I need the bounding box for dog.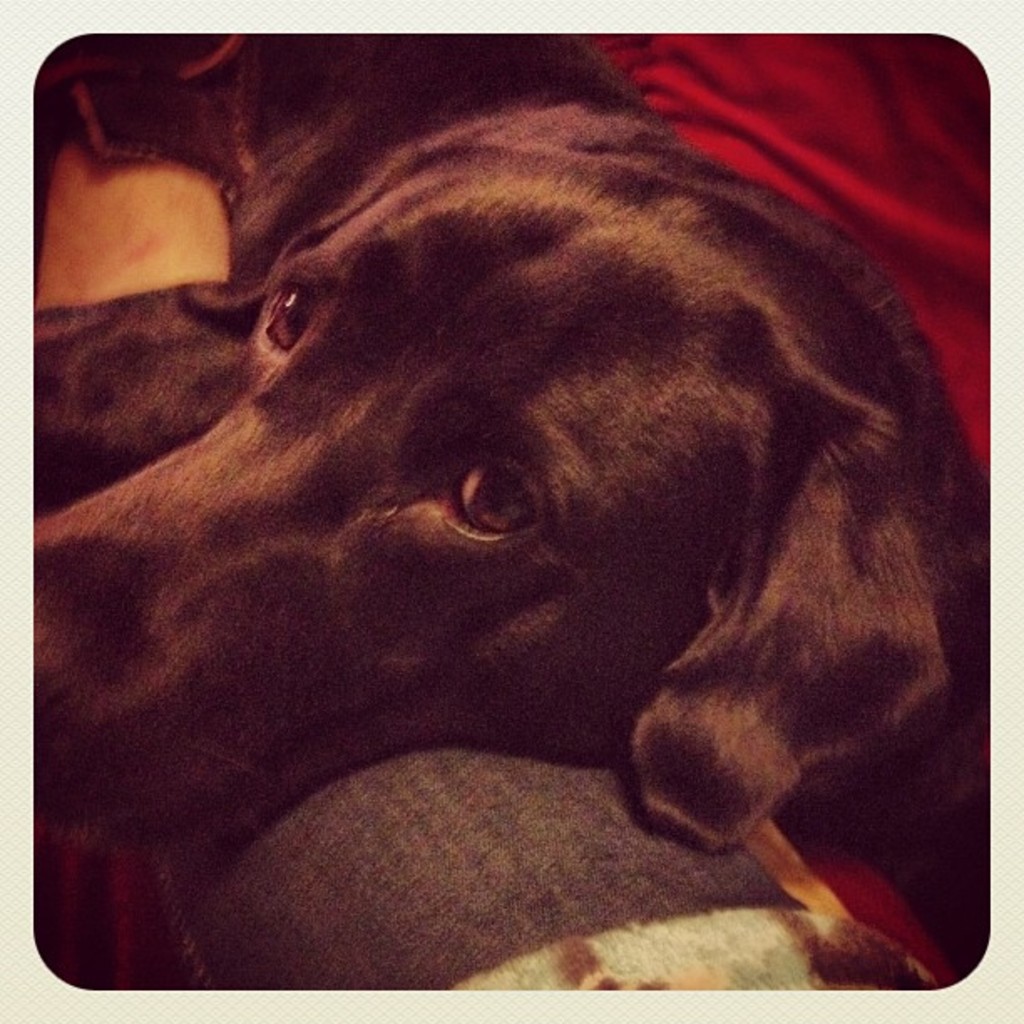
Here it is: bbox(30, 37, 986, 875).
